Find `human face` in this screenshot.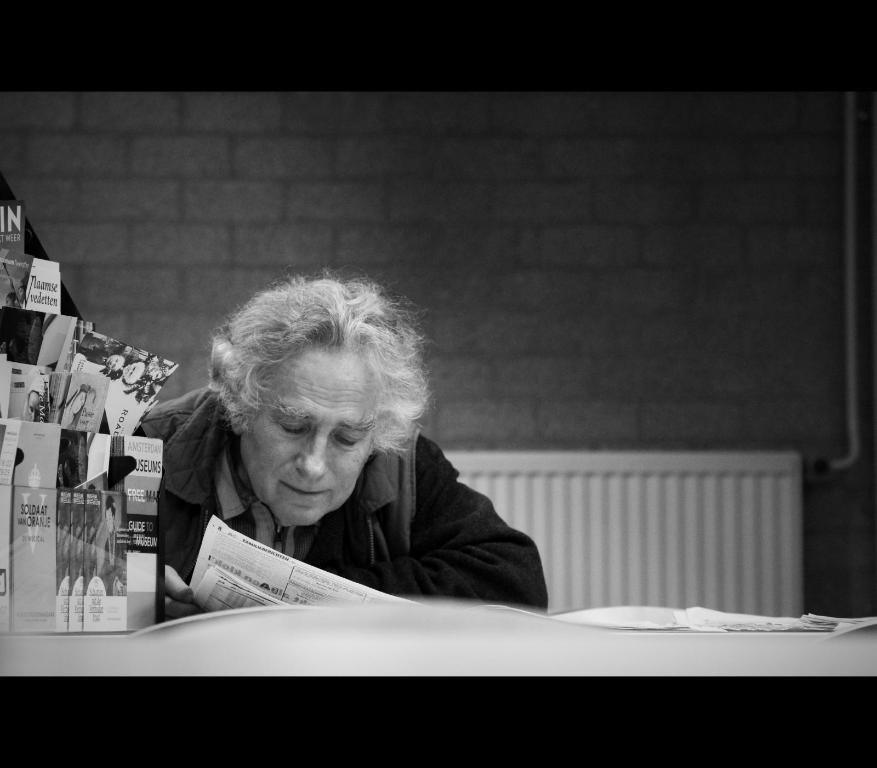
The bounding box for `human face` is box=[235, 333, 381, 527].
